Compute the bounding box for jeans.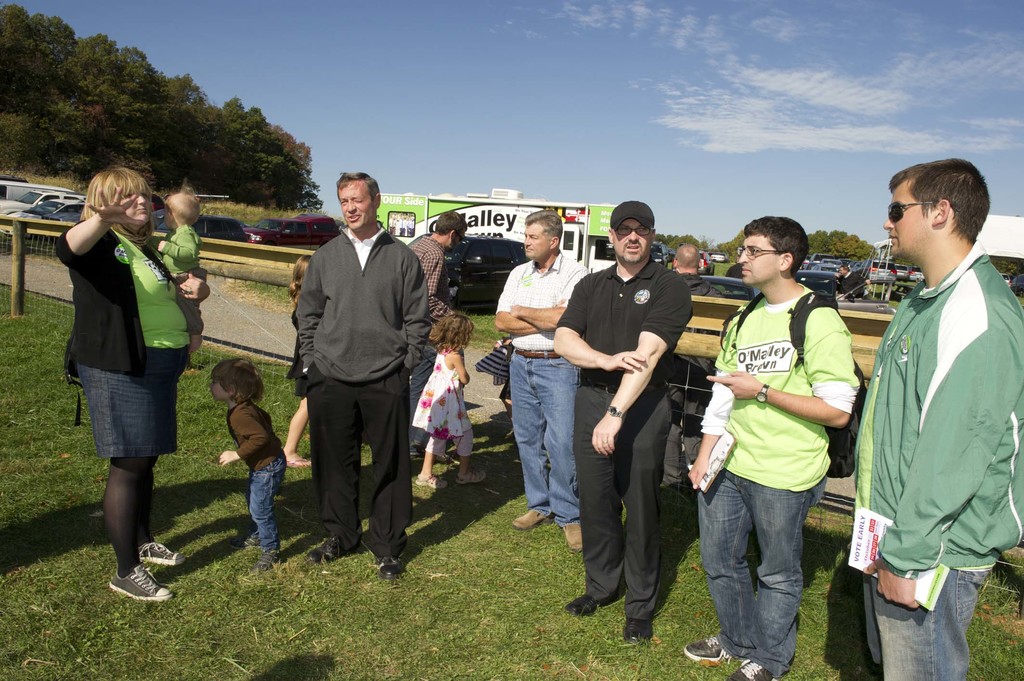
region(69, 360, 175, 453).
